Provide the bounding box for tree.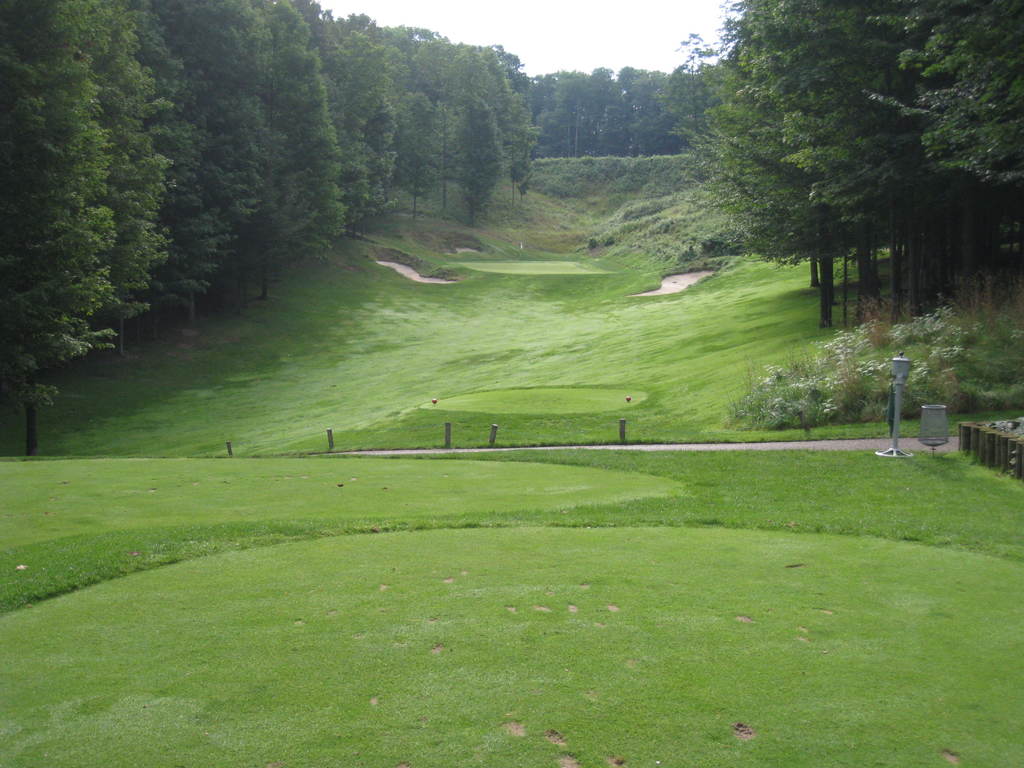
<box>397,87,449,200</box>.
